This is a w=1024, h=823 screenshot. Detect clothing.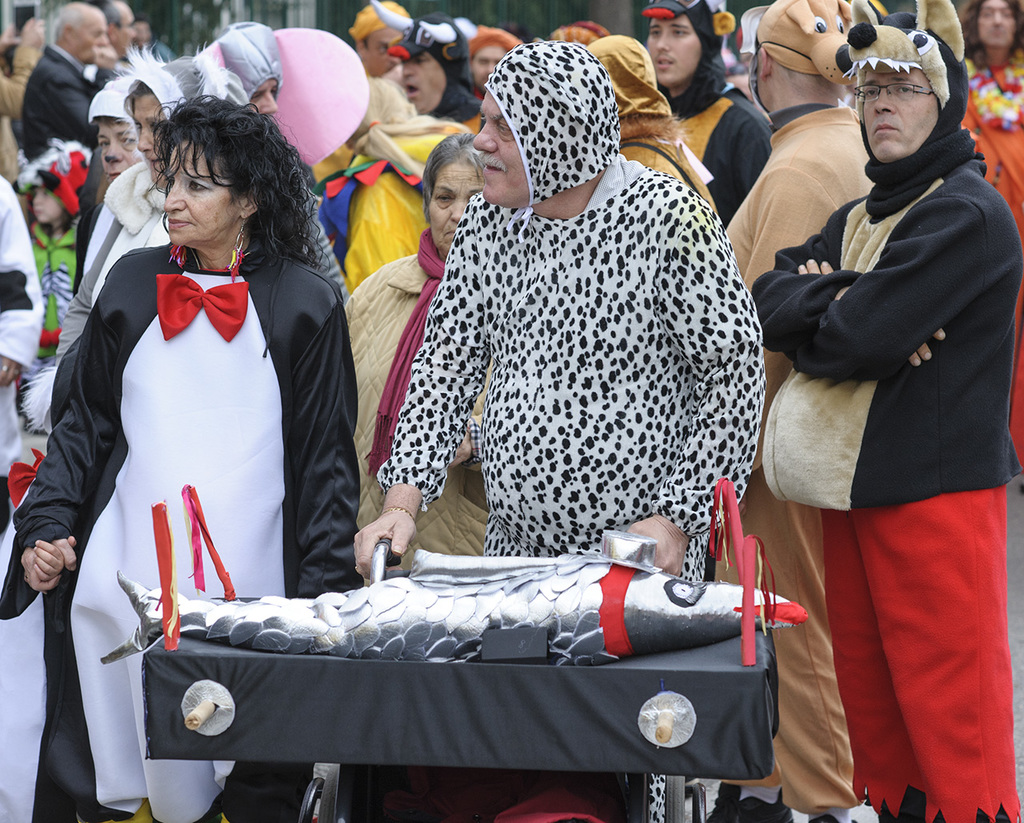
<region>719, 0, 876, 294</region>.
